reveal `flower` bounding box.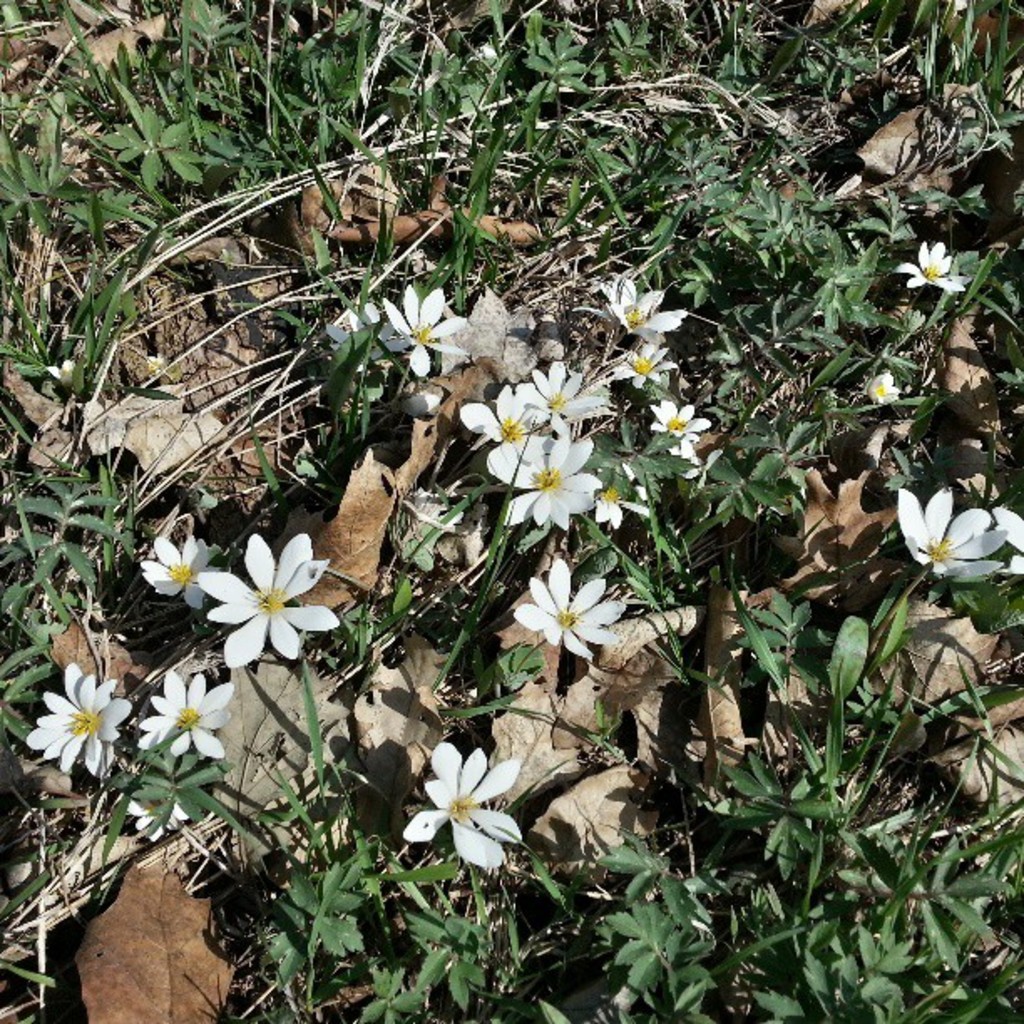
Revealed: 330,306,395,361.
